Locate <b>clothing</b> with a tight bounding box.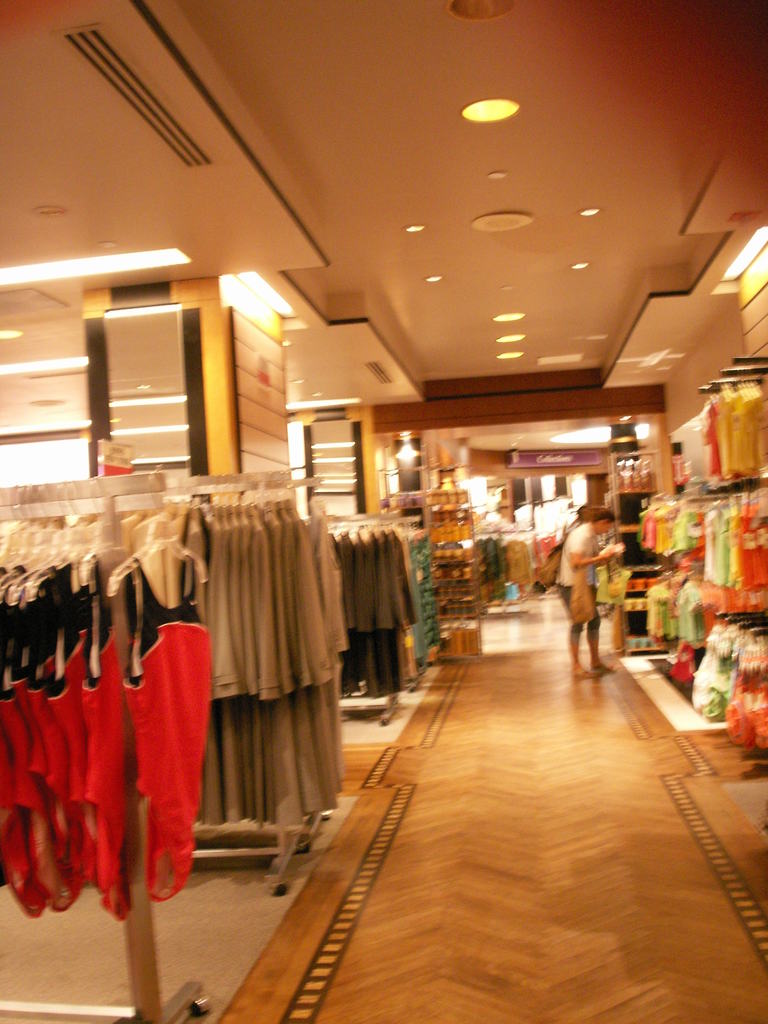
(554, 514, 611, 640).
